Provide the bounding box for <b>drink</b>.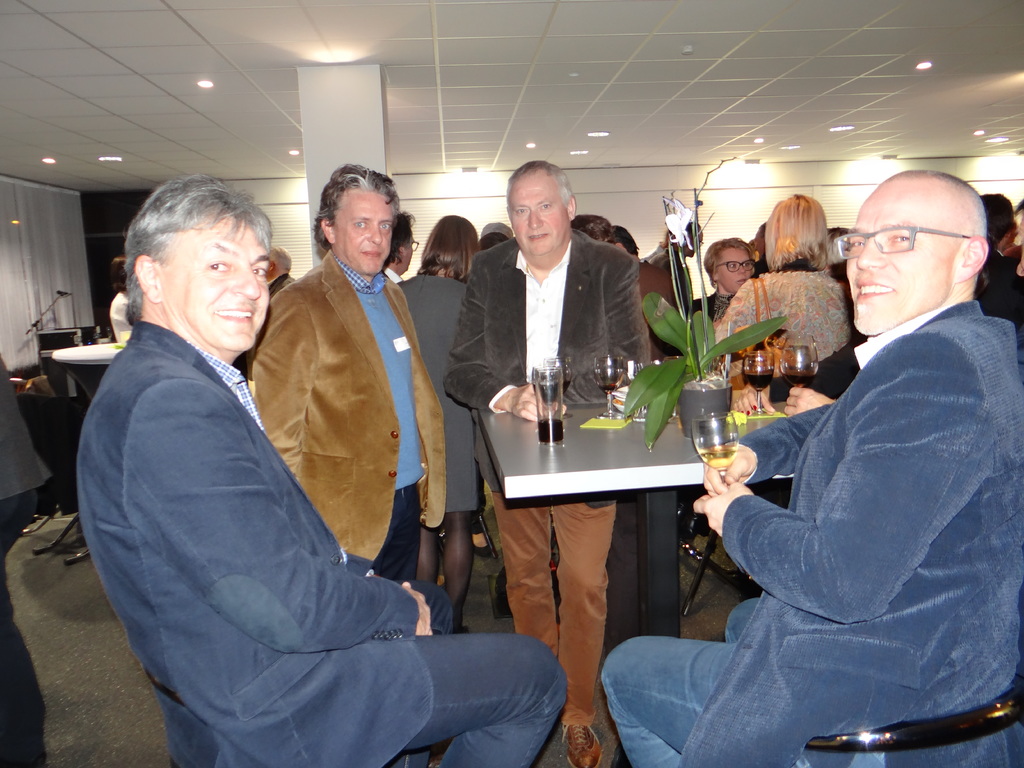
region(745, 369, 775, 392).
